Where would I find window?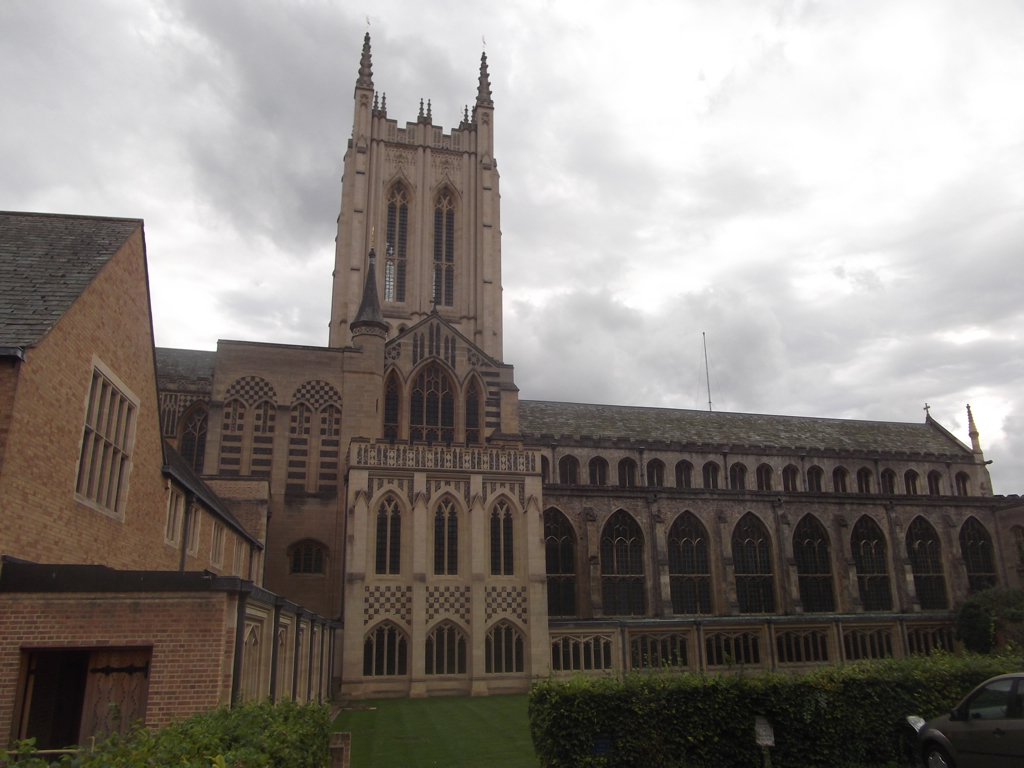
At x1=855 y1=467 x2=877 y2=497.
